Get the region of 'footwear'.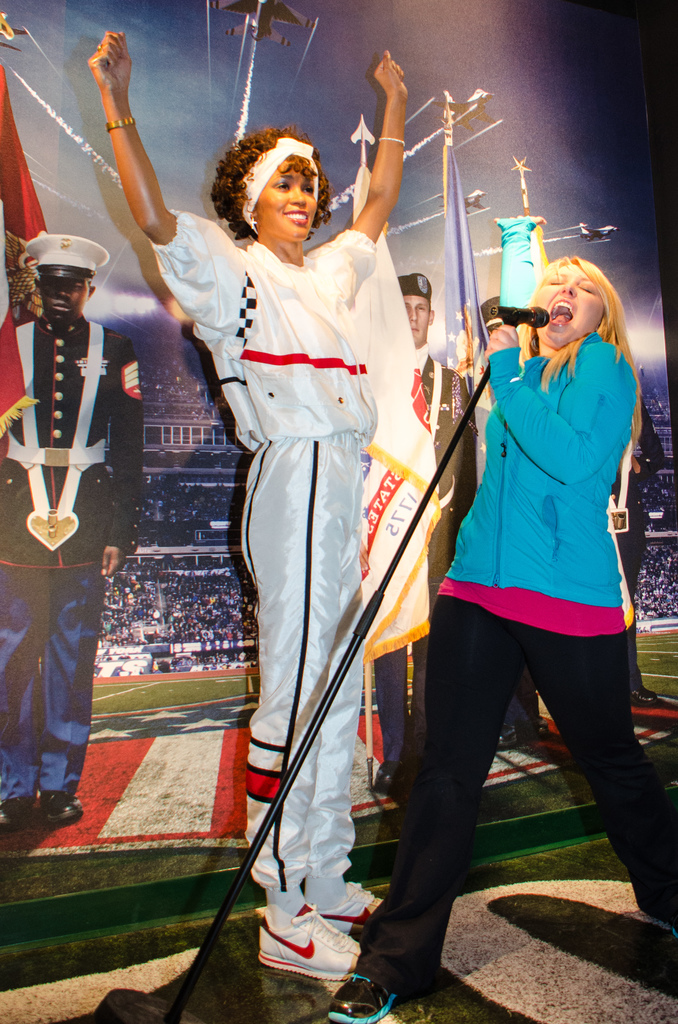
<region>0, 808, 35, 823</region>.
